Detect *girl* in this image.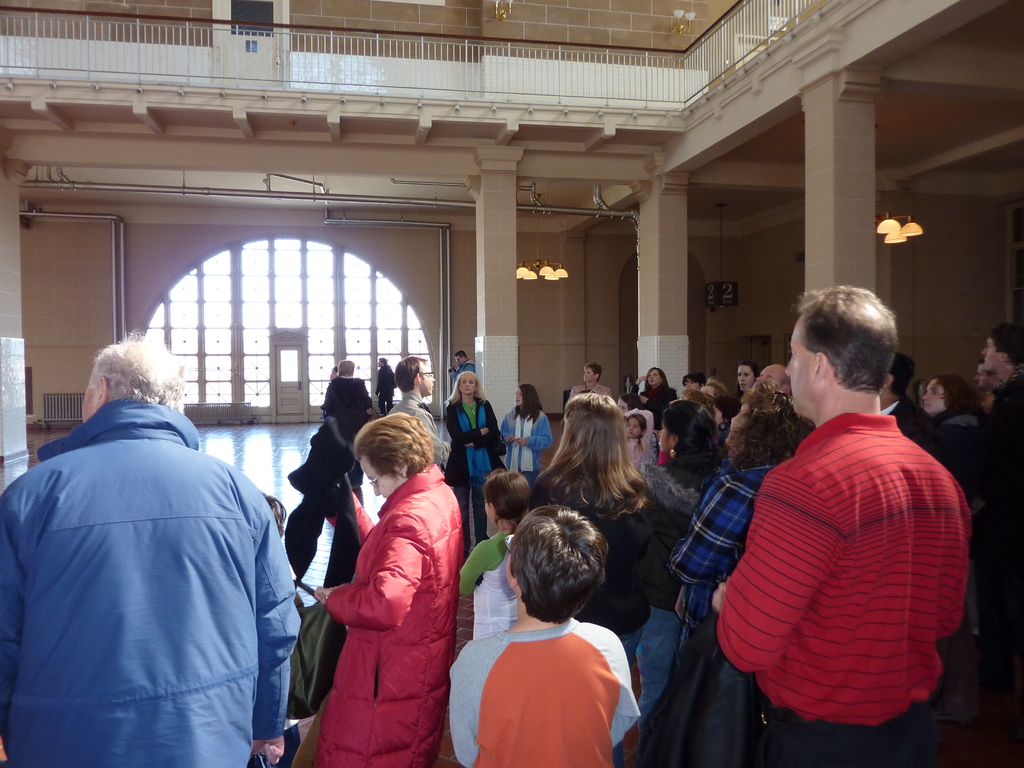
Detection: Rect(499, 381, 553, 483).
